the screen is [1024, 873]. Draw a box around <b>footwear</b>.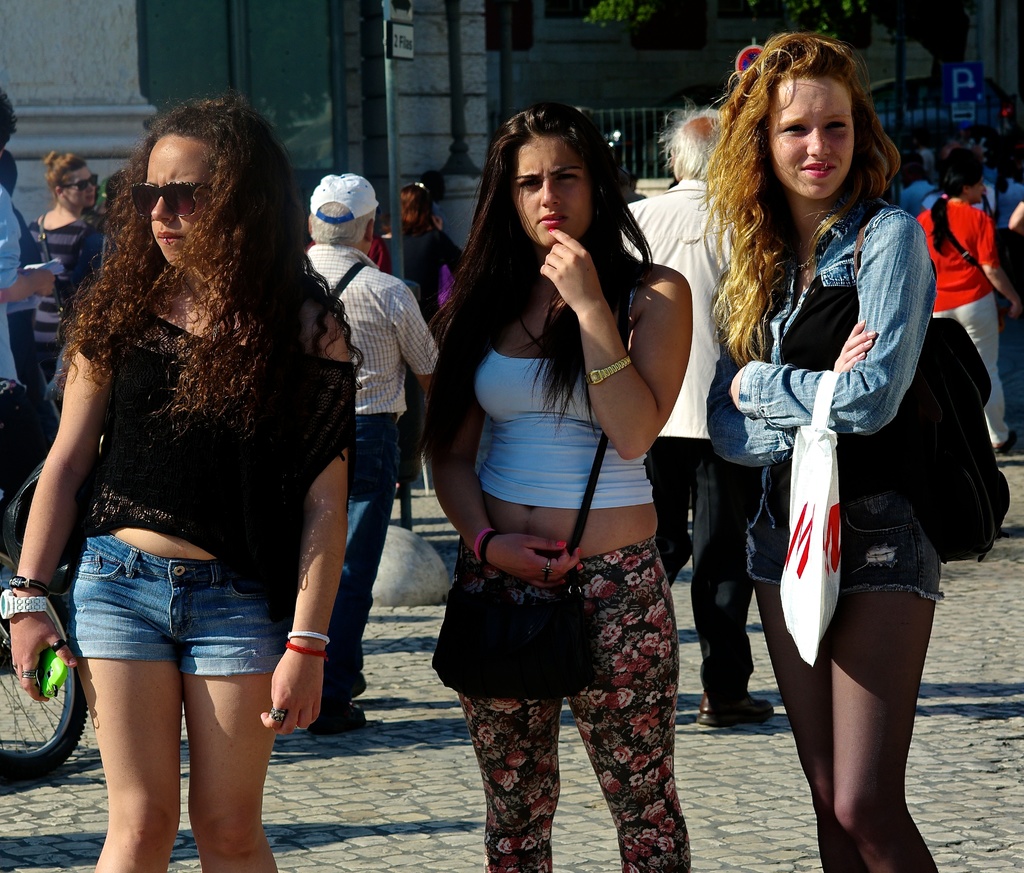
left=307, top=703, right=367, bottom=735.
